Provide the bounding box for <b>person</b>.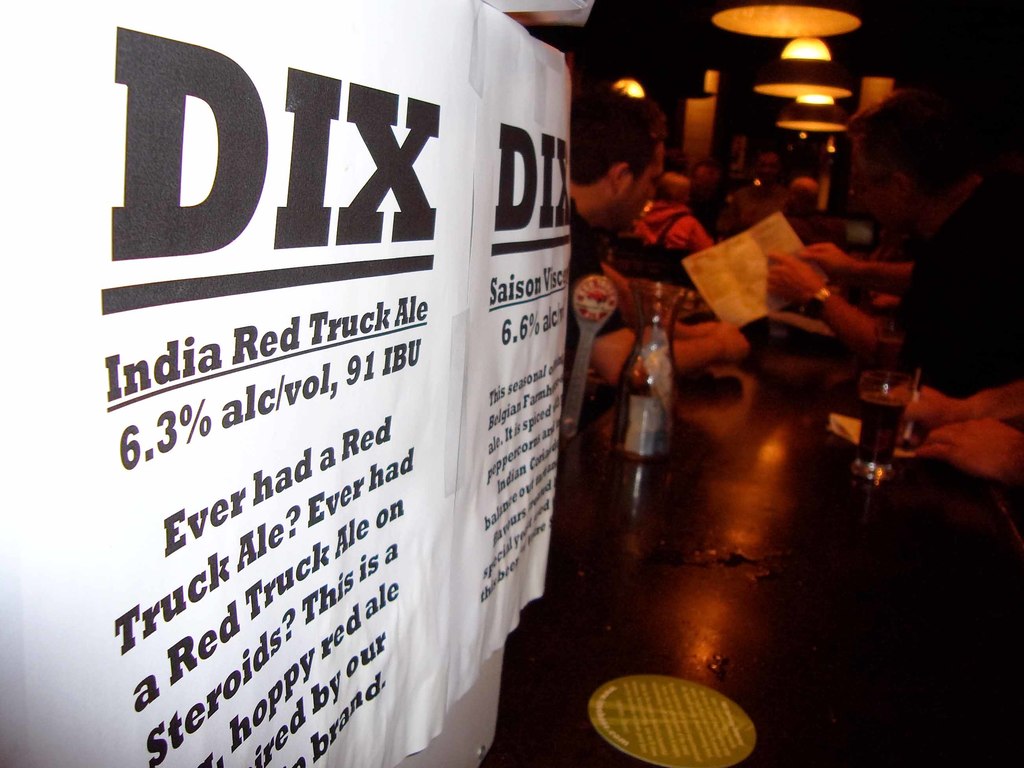
{"left": 765, "top": 92, "right": 1023, "bottom": 388}.
